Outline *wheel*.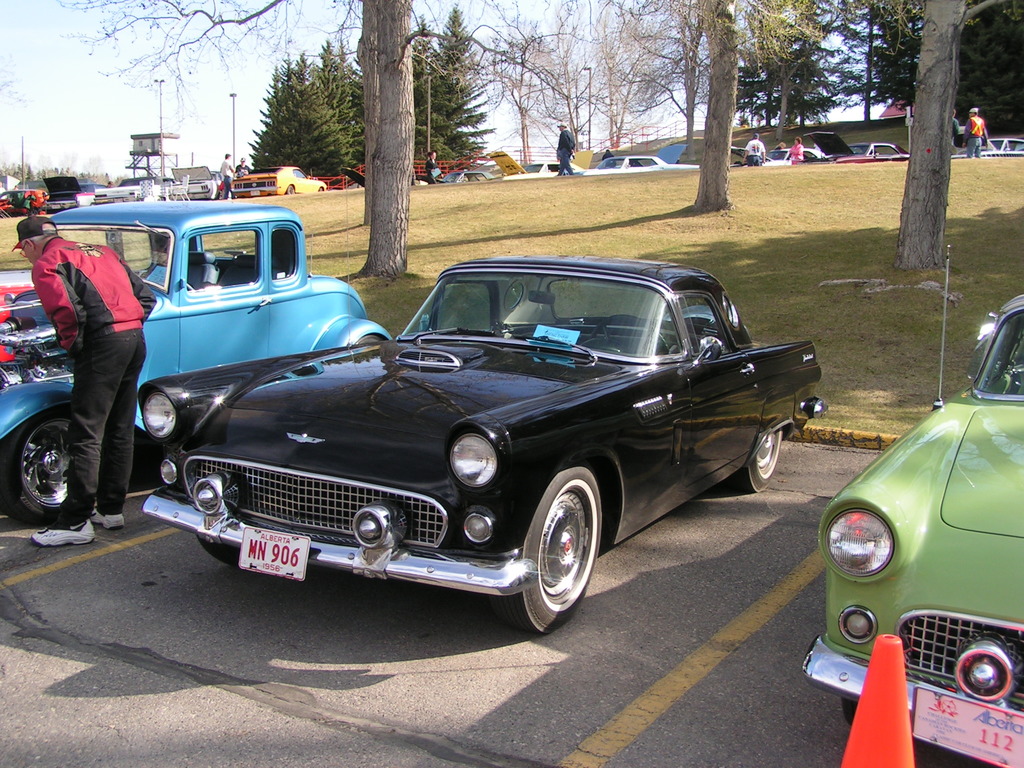
Outline: left=218, top=189, right=230, bottom=201.
